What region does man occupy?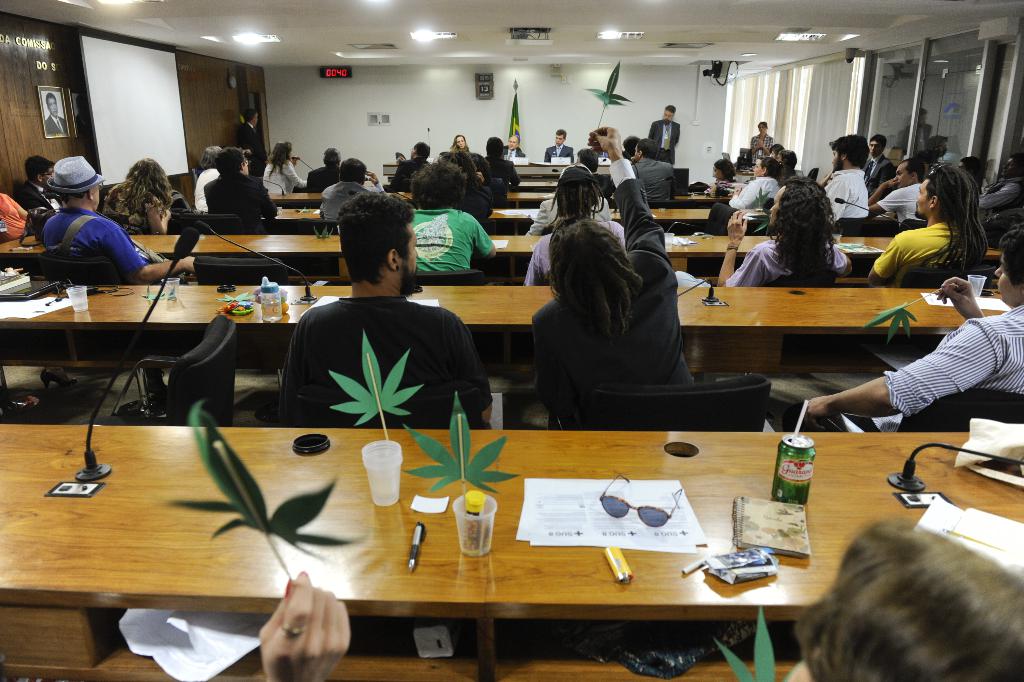
rect(523, 165, 630, 288).
